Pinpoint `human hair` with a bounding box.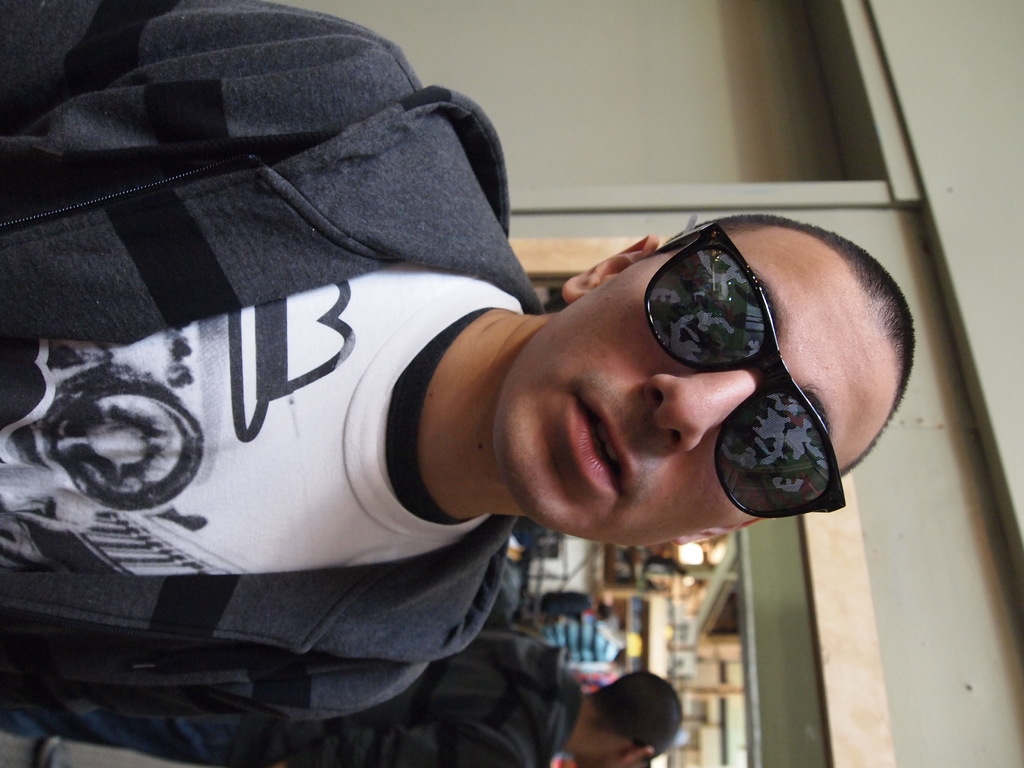
BBox(585, 674, 678, 758).
